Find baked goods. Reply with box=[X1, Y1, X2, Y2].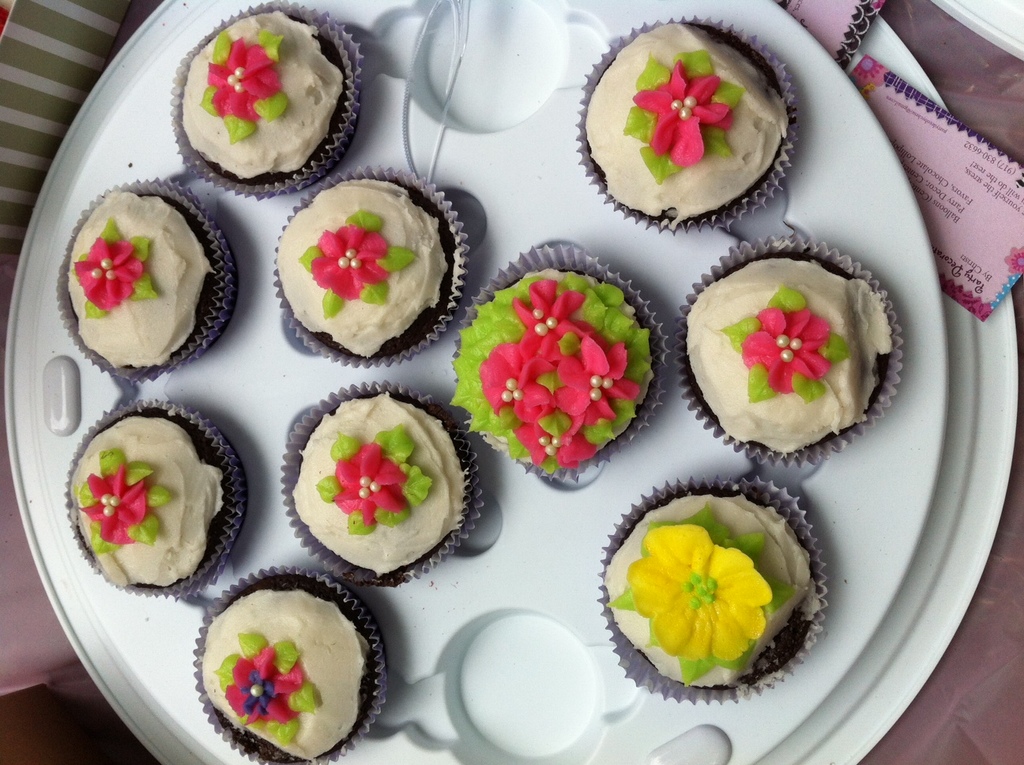
box=[448, 266, 662, 480].
